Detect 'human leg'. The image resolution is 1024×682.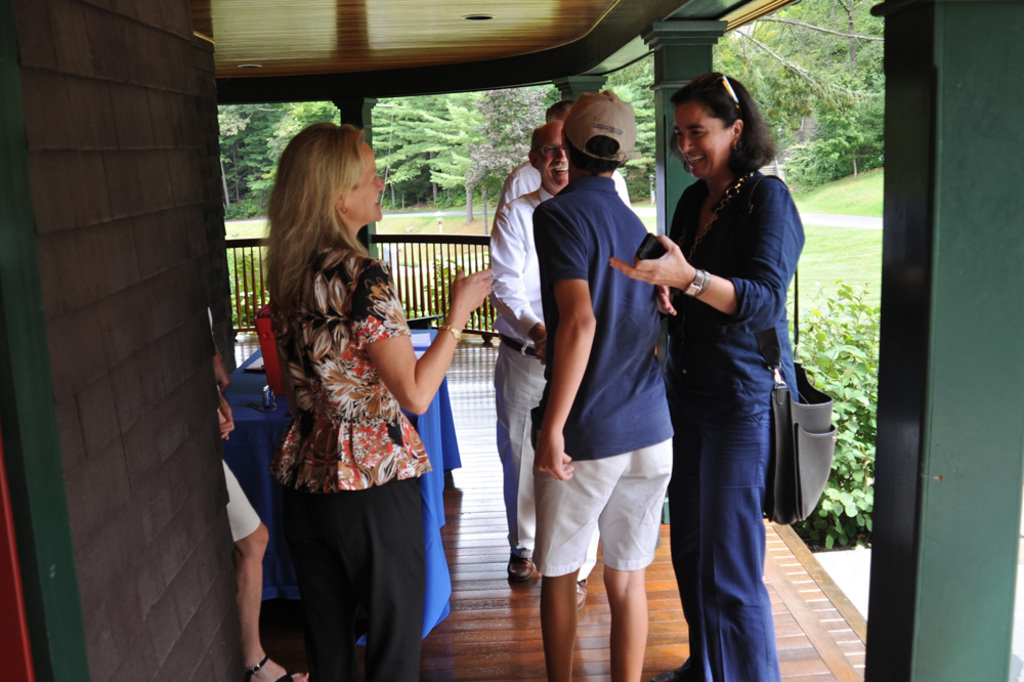
224, 458, 306, 681.
